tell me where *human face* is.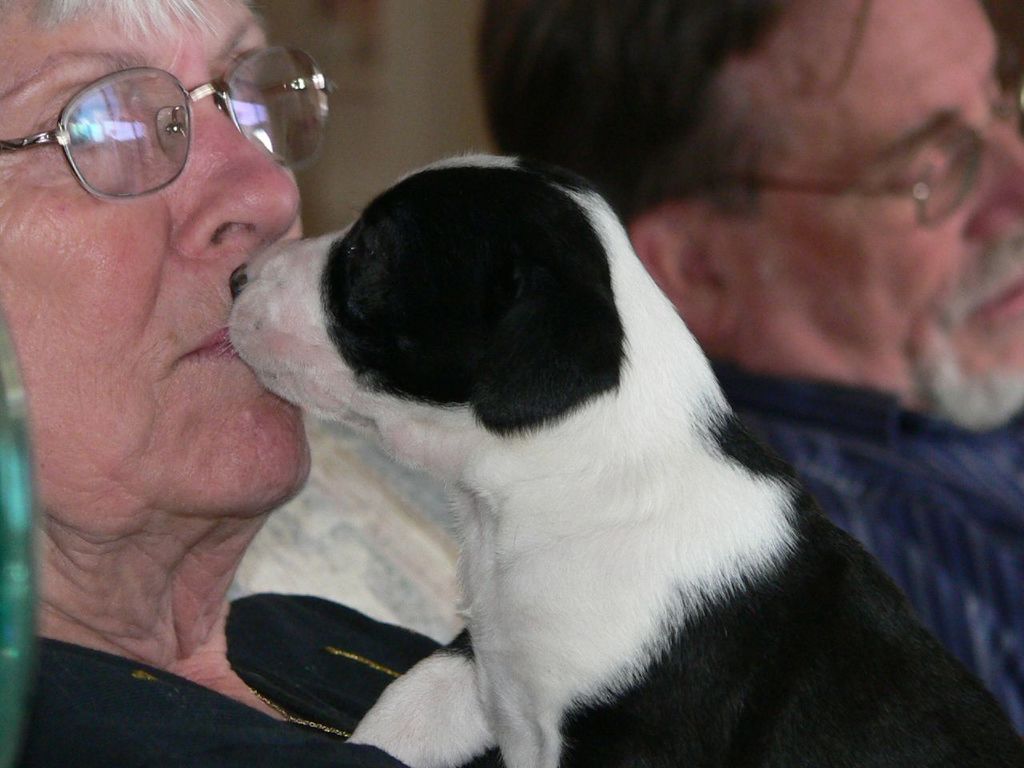
*human face* is at x1=0 y1=0 x2=313 y2=511.
